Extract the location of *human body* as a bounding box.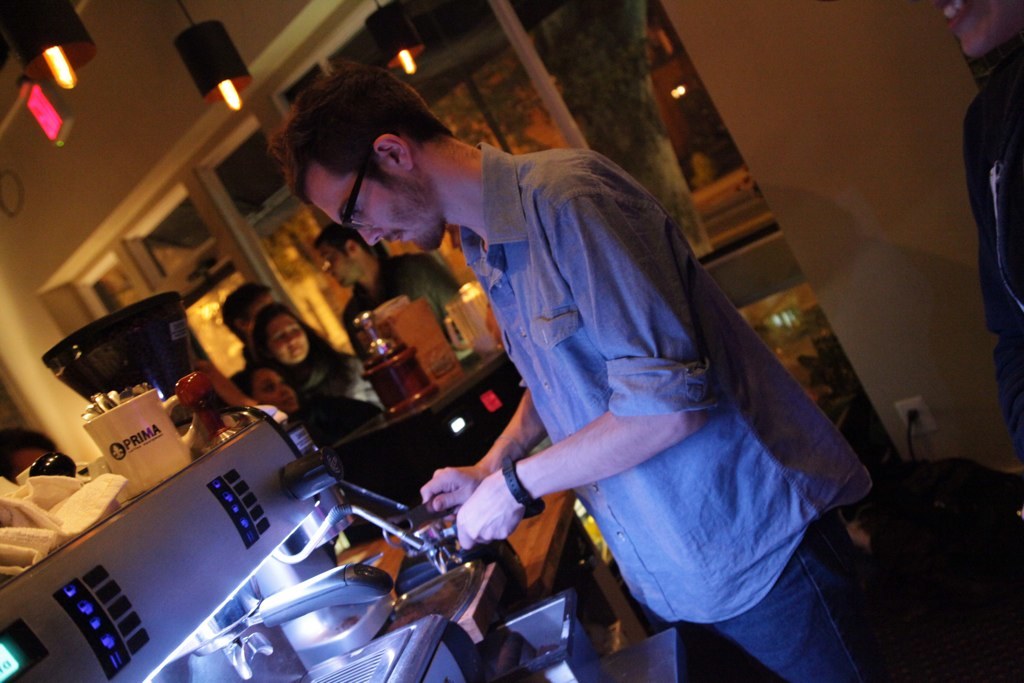
229/49/828/664.
